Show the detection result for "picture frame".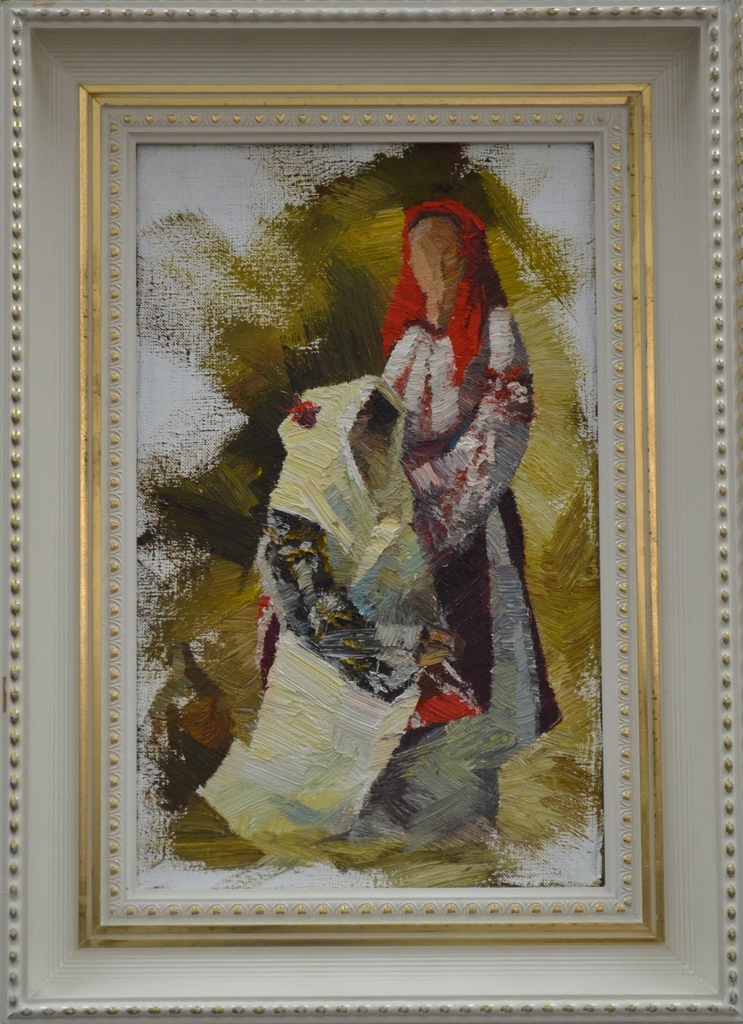
bbox=(0, 0, 742, 1023).
